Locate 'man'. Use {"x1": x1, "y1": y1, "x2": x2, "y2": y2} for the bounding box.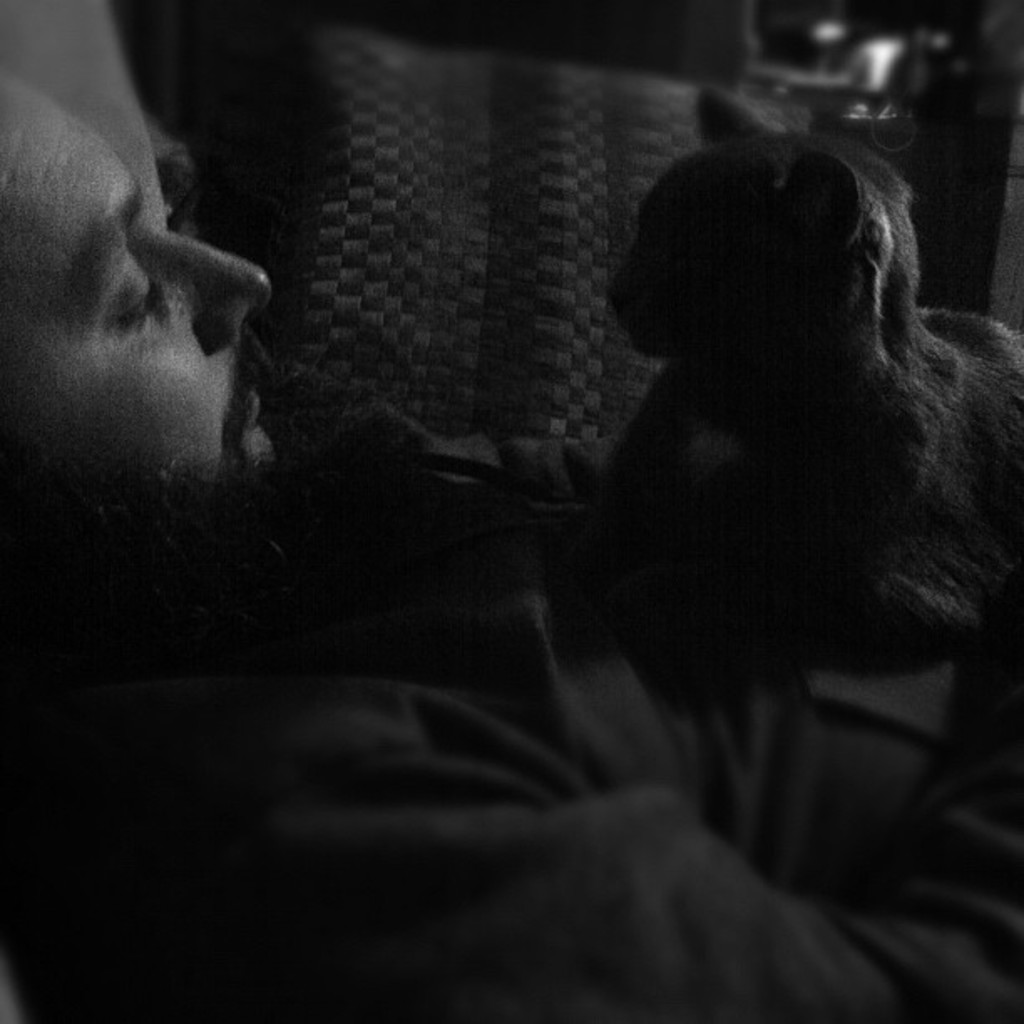
{"x1": 0, "y1": 55, "x2": 1022, "y2": 1022}.
